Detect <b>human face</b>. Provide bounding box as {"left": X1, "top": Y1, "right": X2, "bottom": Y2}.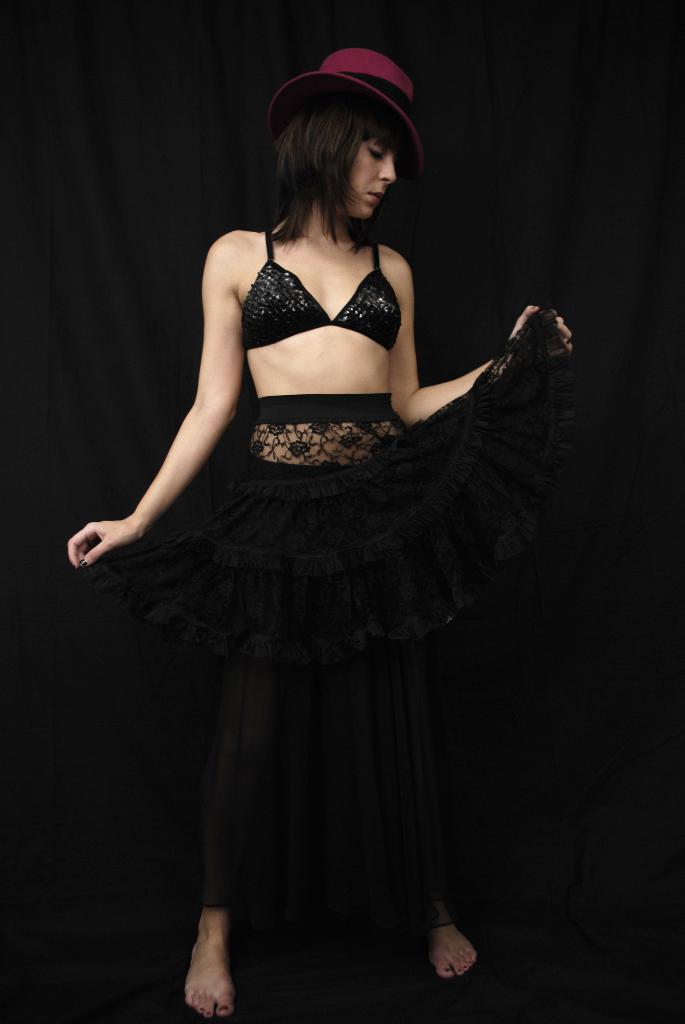
{"left": 338, "top": 133, "right": 398, "bottom": 217}.
